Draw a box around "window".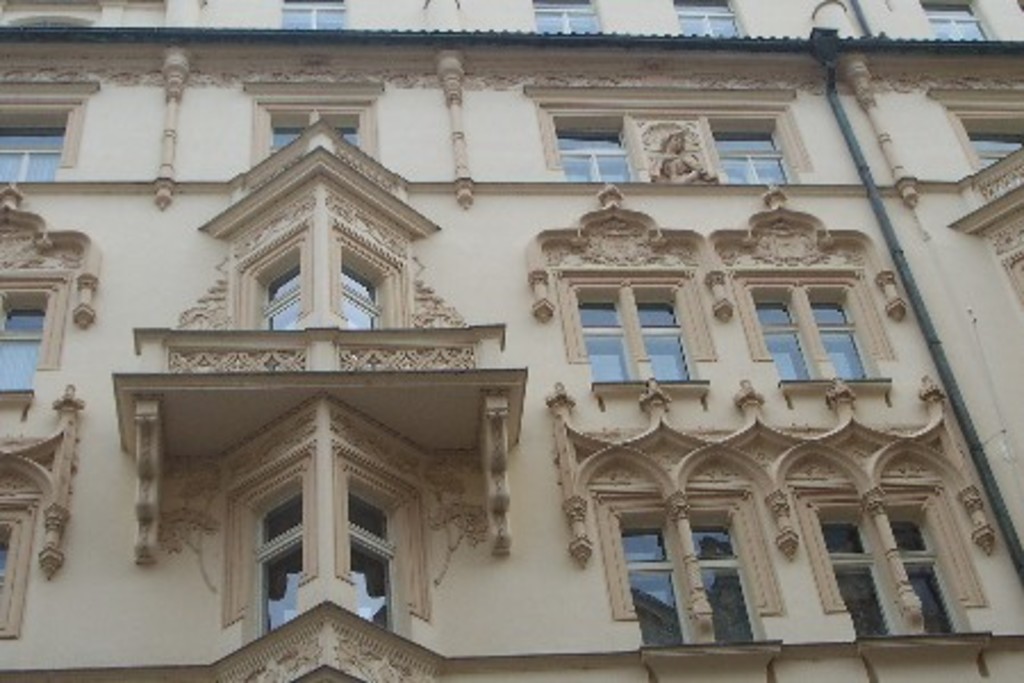
x1=284 y1=0 x2=350 y2=32.
